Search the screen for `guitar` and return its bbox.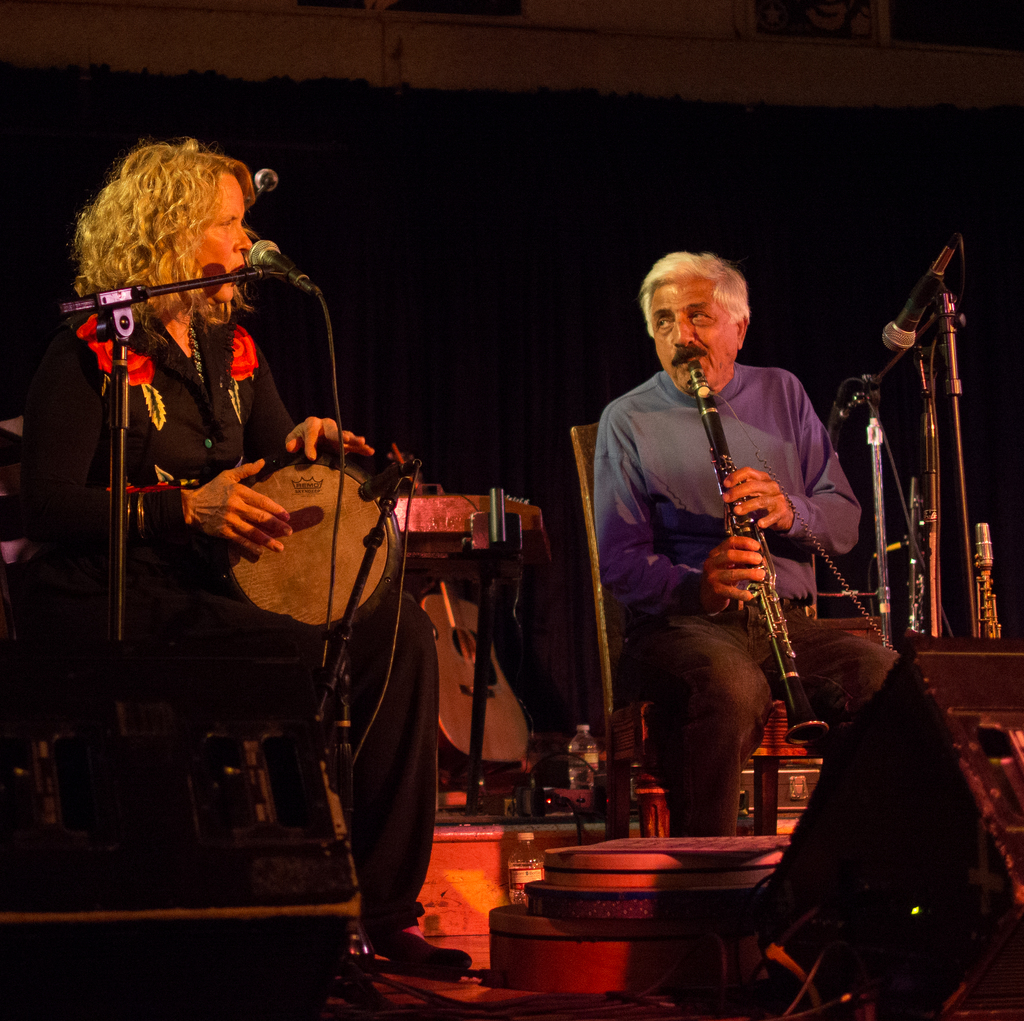
Found: 369,439,533,779.
